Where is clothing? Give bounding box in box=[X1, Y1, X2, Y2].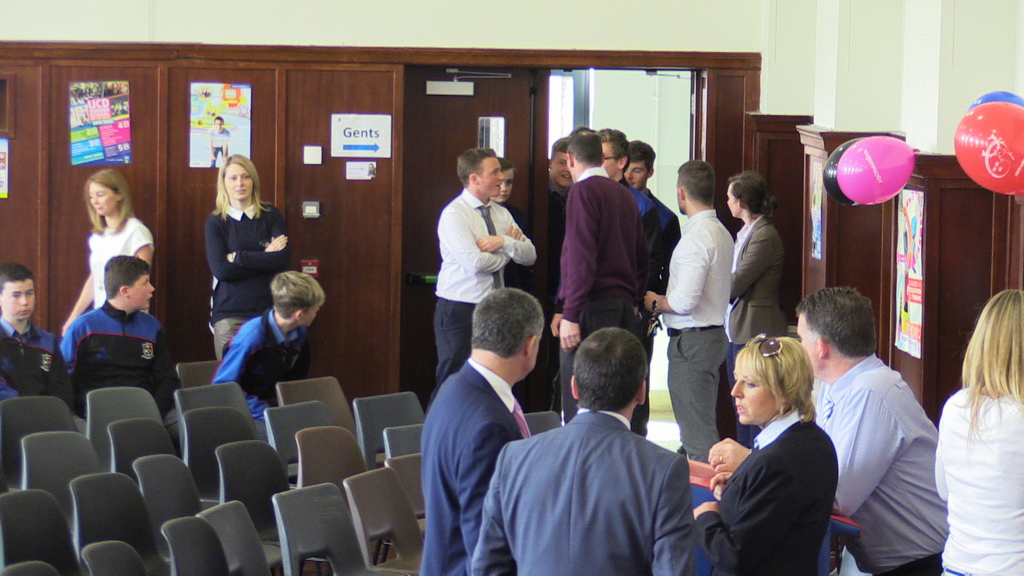
box=[92, 217, 156, 310].
